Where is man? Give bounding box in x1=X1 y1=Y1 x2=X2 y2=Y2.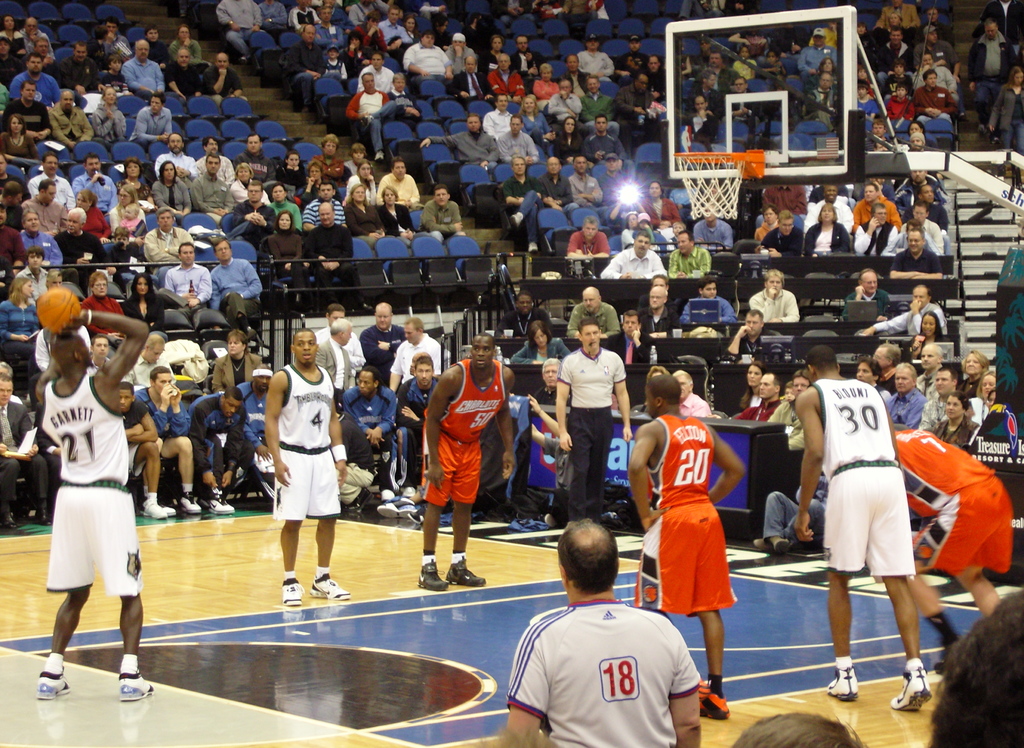
x1=487 y1=51 x2=525 y2=99.
